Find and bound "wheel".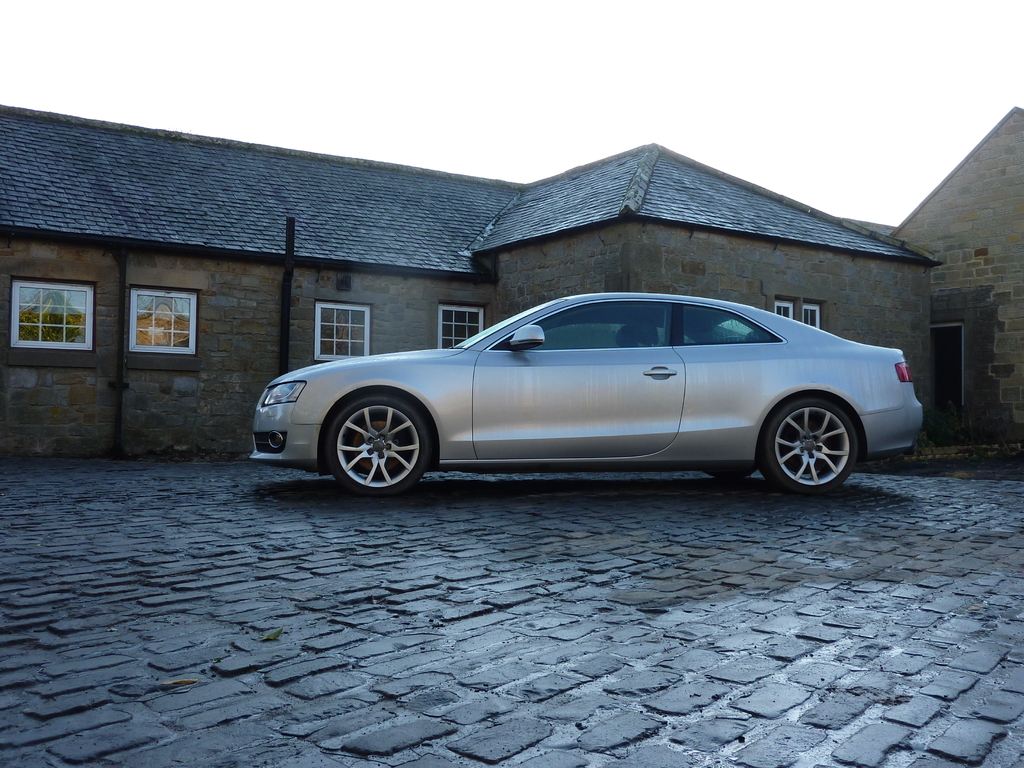
Bound: [701, 468, 751, 481].
